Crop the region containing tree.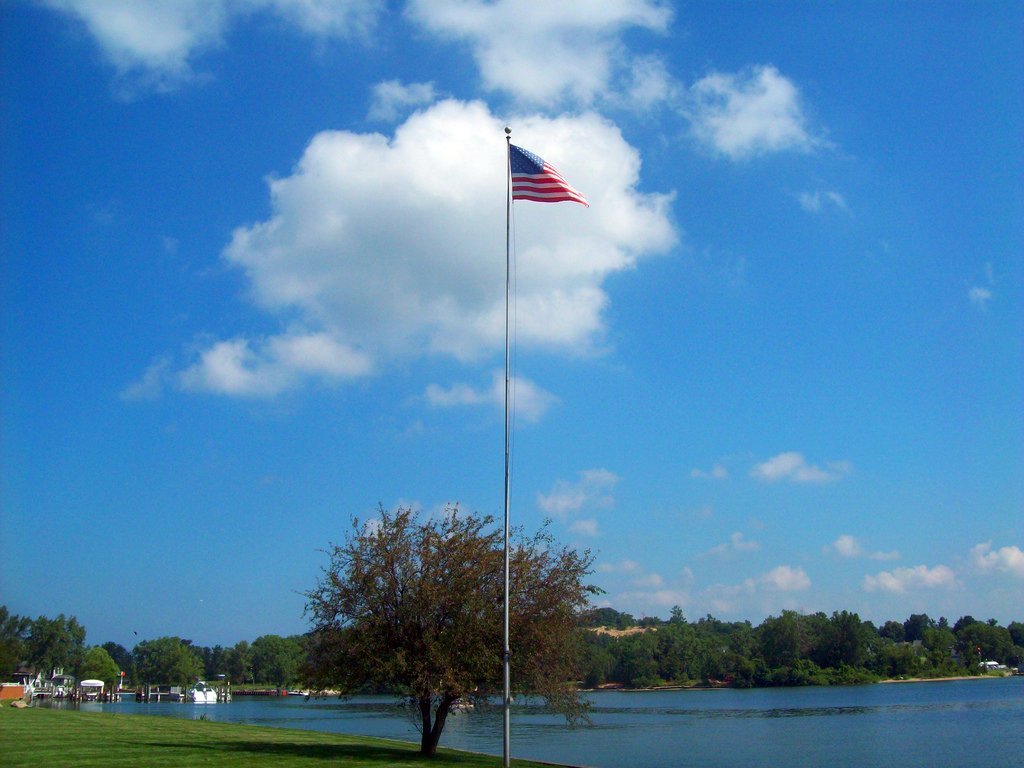
Crop region: crop(654, 607, 713, 681).
